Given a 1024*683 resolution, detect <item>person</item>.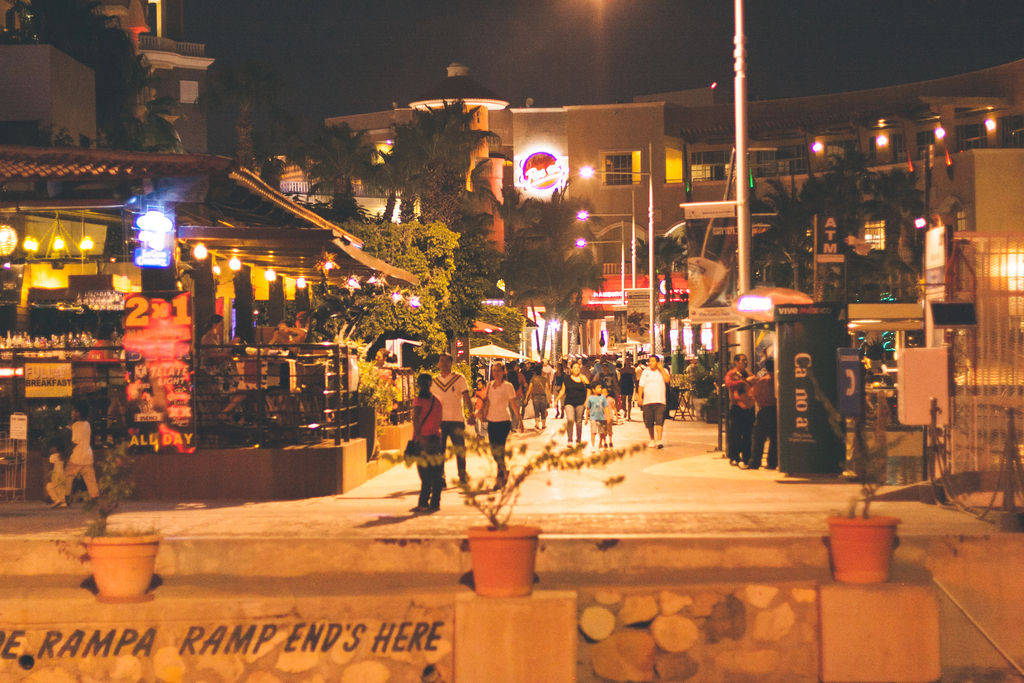
BBox(727, 352, 757, 468).
